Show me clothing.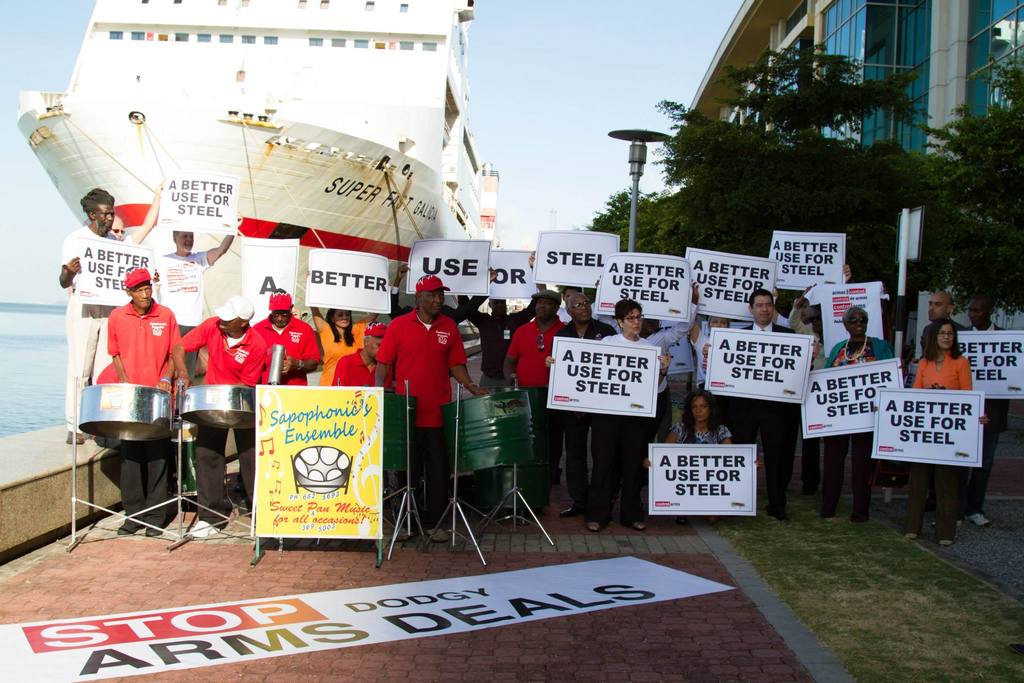
clothing is here: bbox(914, 312, 965, 352).
